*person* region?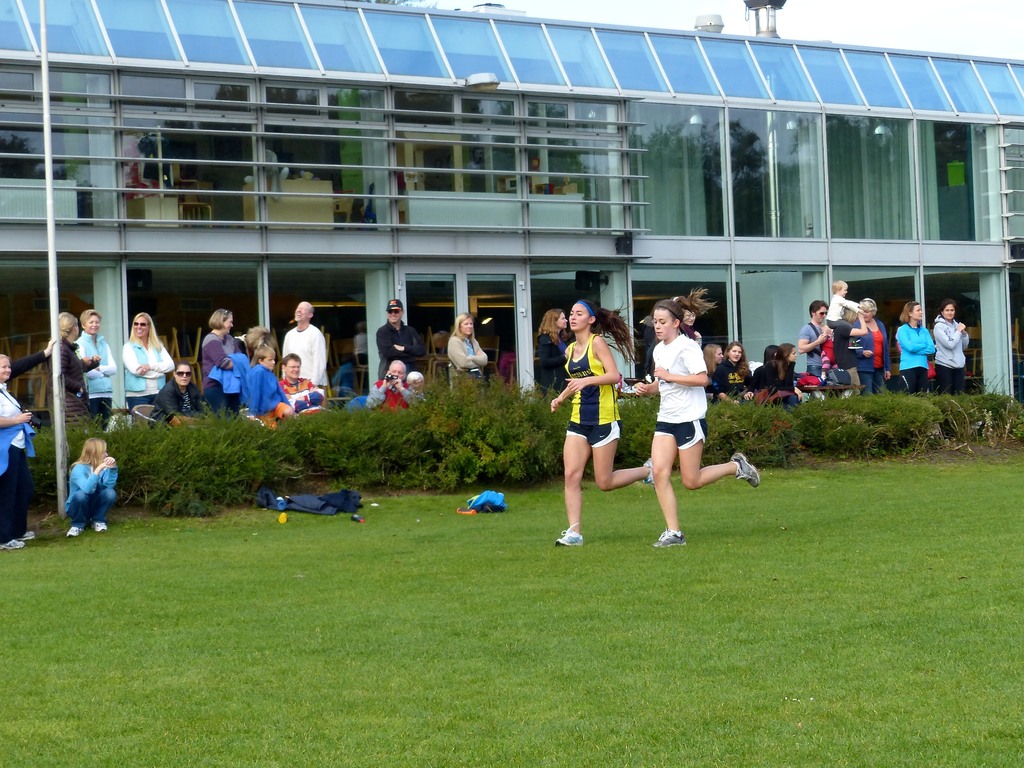
crop(934, 298, 970, 395)
